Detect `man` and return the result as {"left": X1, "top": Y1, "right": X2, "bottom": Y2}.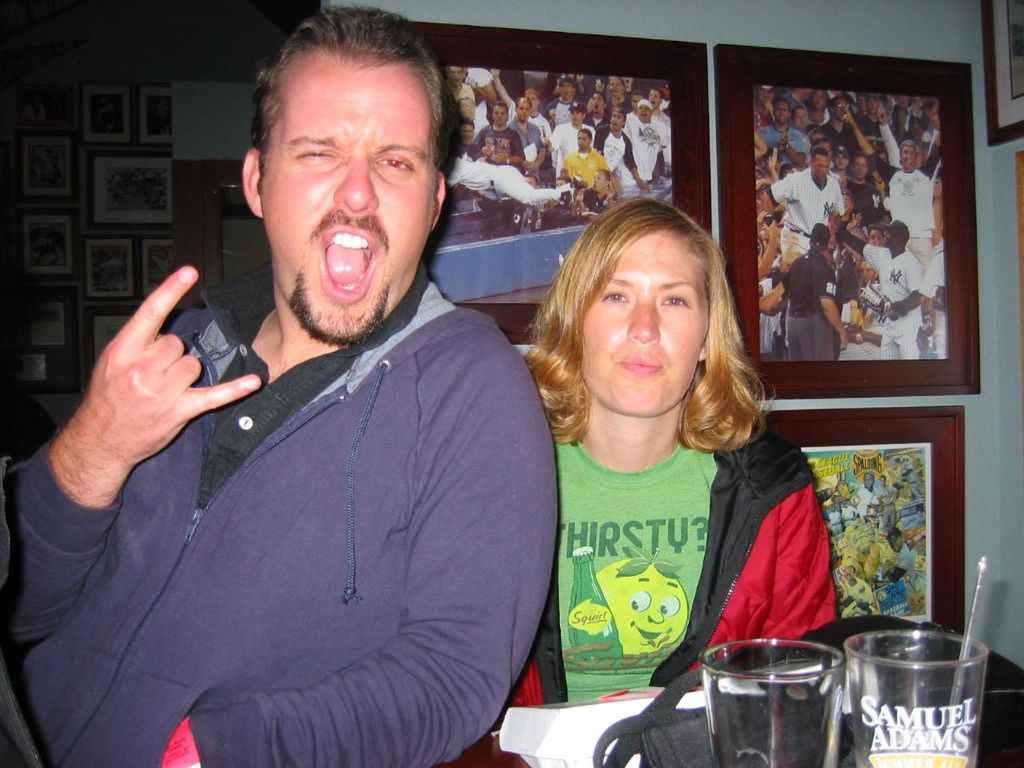
{"left": 886, "top": 526, "right": 926, "bottom": 602}.
